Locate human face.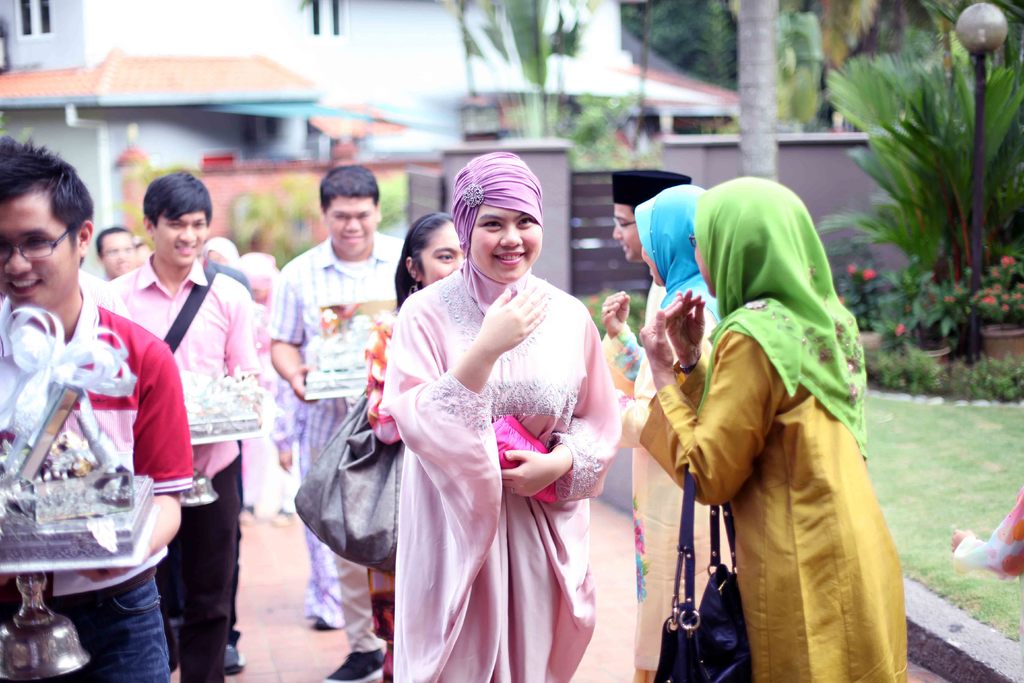
Bounding box: left=99, top=233, right=139, bottom=280.
